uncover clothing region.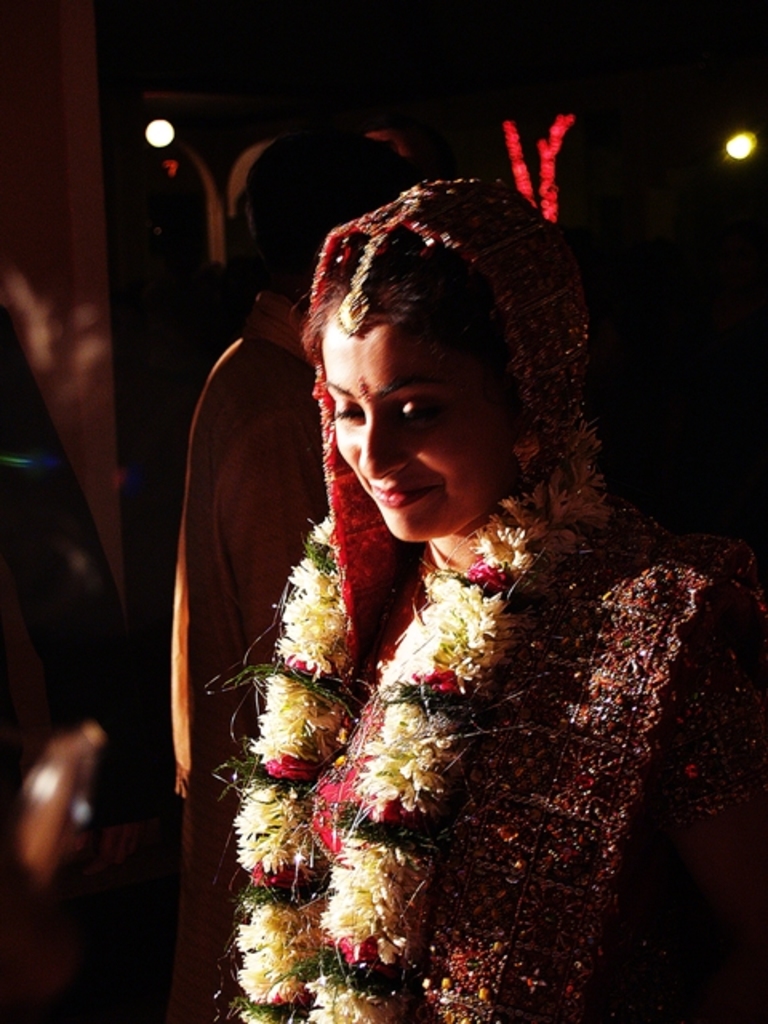
Uncovered: locate(213, 480, 766, 1022).
